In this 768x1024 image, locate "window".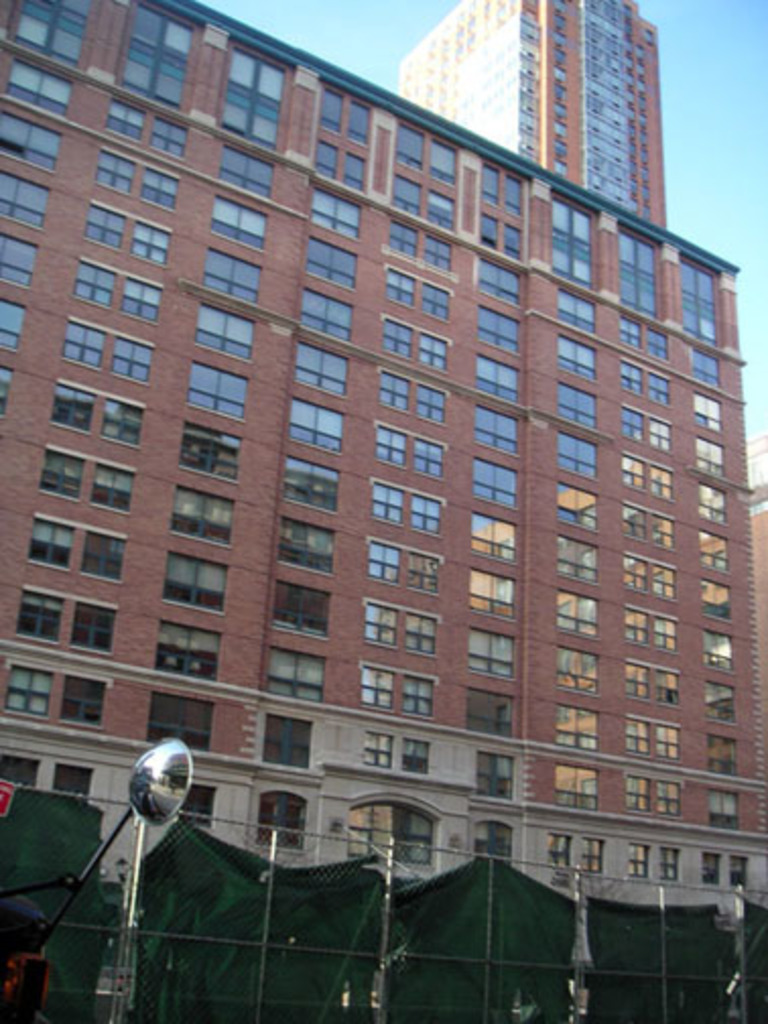
Bounding box: box(262, 713, 311, 766).
